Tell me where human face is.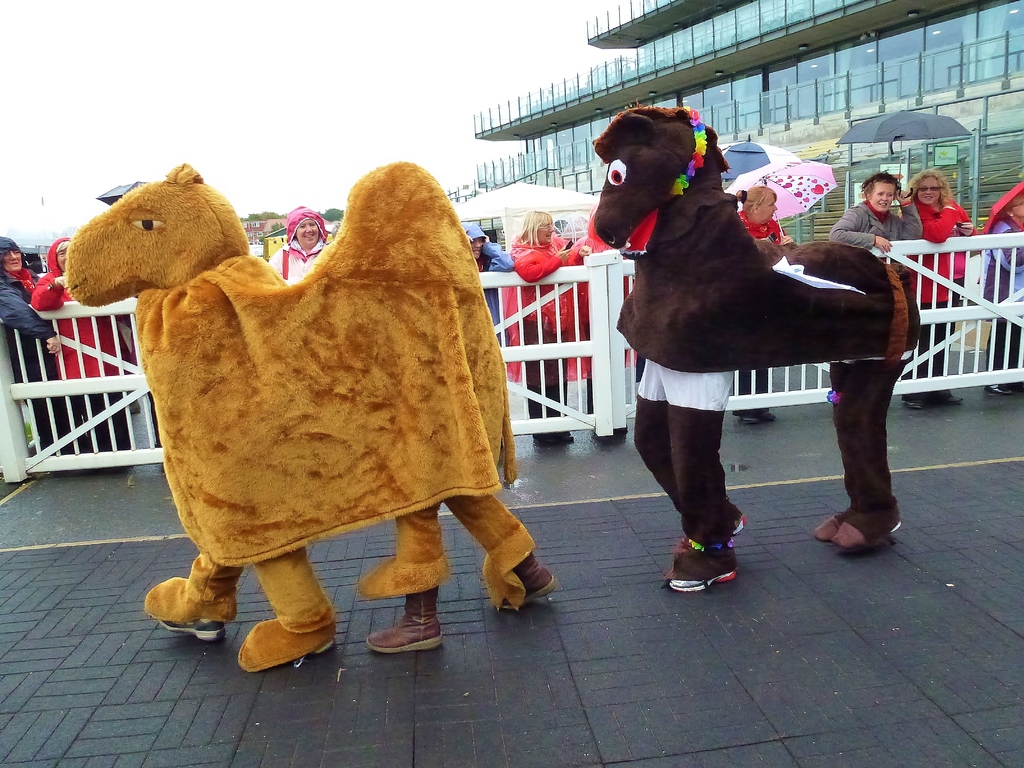
human face is at [535, 217, 556, 247].
